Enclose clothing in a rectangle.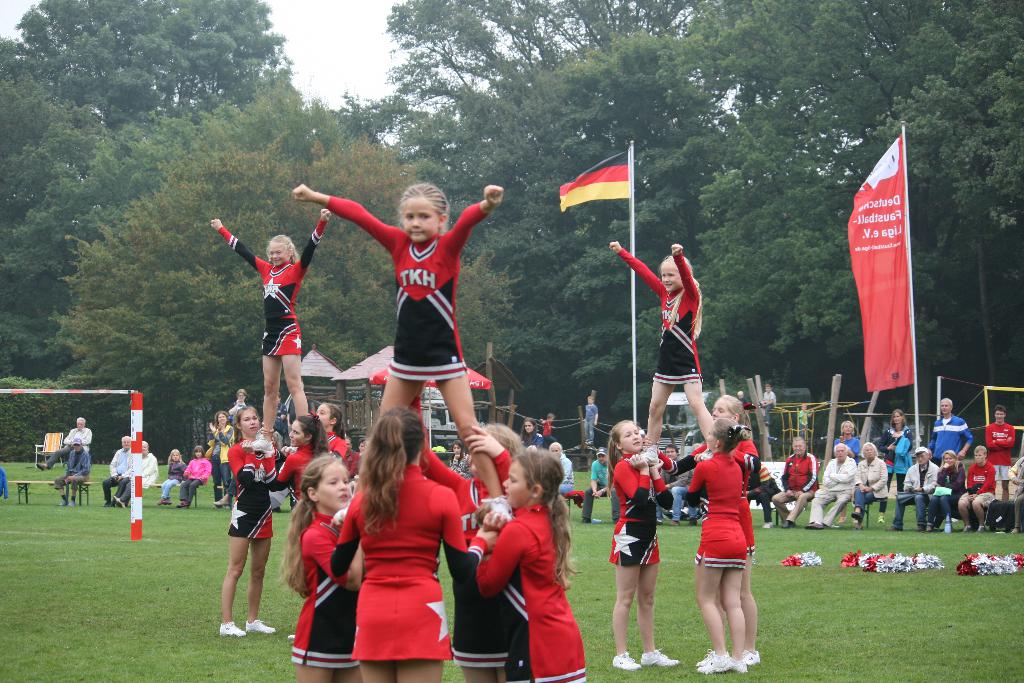
BBox(269, 446, 314, 501).
